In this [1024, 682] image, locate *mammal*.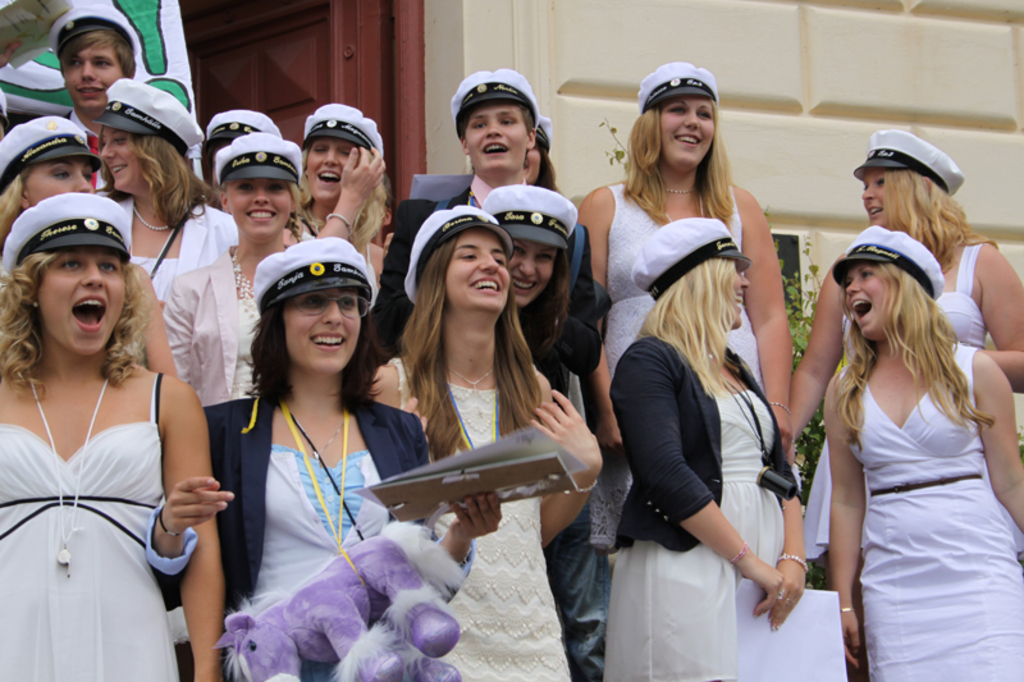
Bounding box: {"left": 201, "top": 106, "right": 288, "bottom": 216}.
